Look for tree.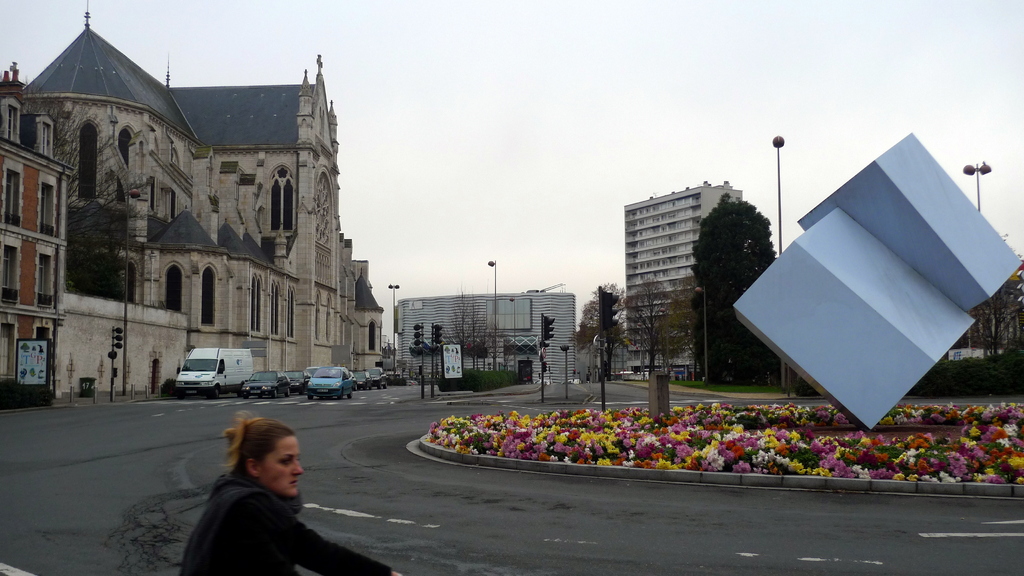
Found: (x1=630, y1=282, x2=676, y2=371).
